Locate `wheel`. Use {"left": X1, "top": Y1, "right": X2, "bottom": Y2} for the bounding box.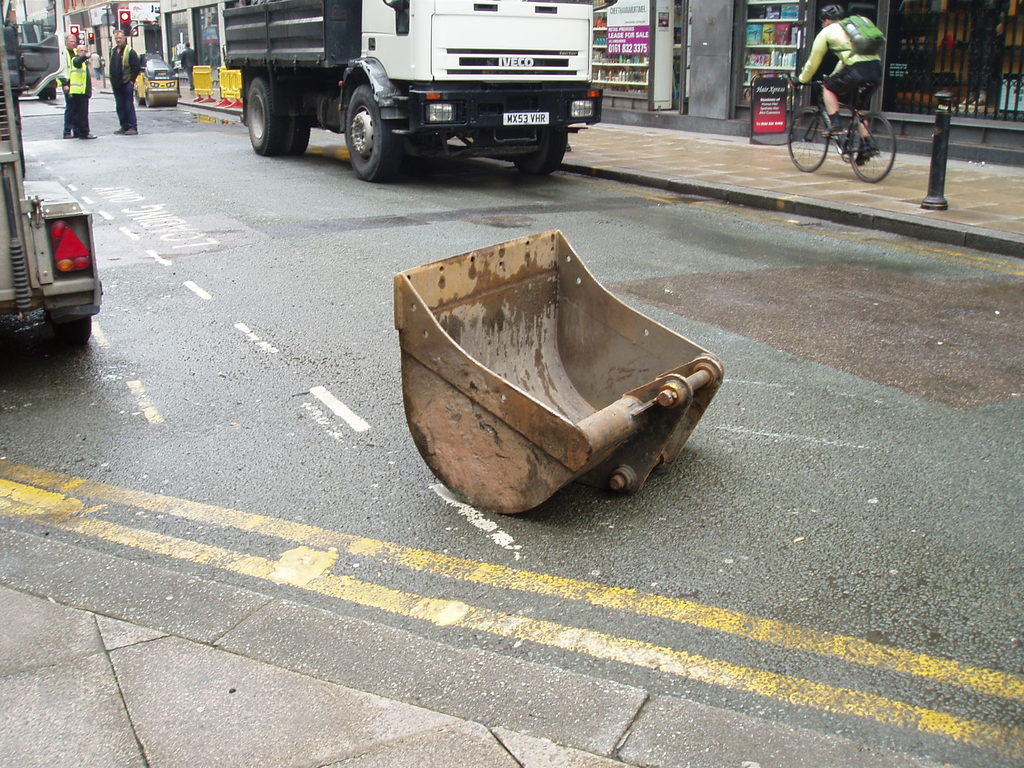
{"left": 346, "top": 86, "right": 404, "bottom": 179}.
